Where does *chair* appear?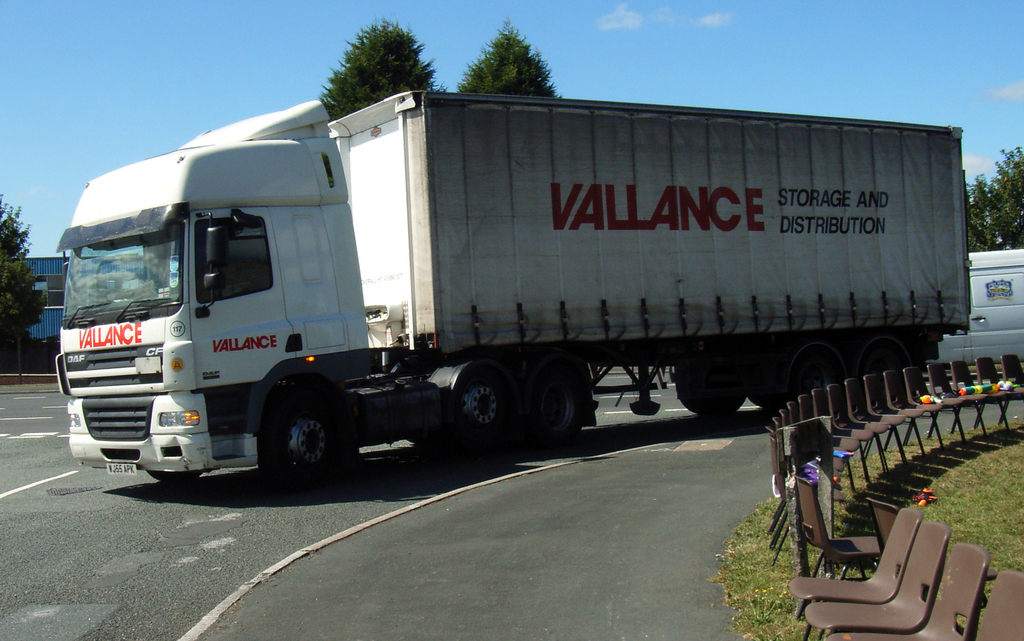
Appears at Rect(901, 367, 943, 456).
